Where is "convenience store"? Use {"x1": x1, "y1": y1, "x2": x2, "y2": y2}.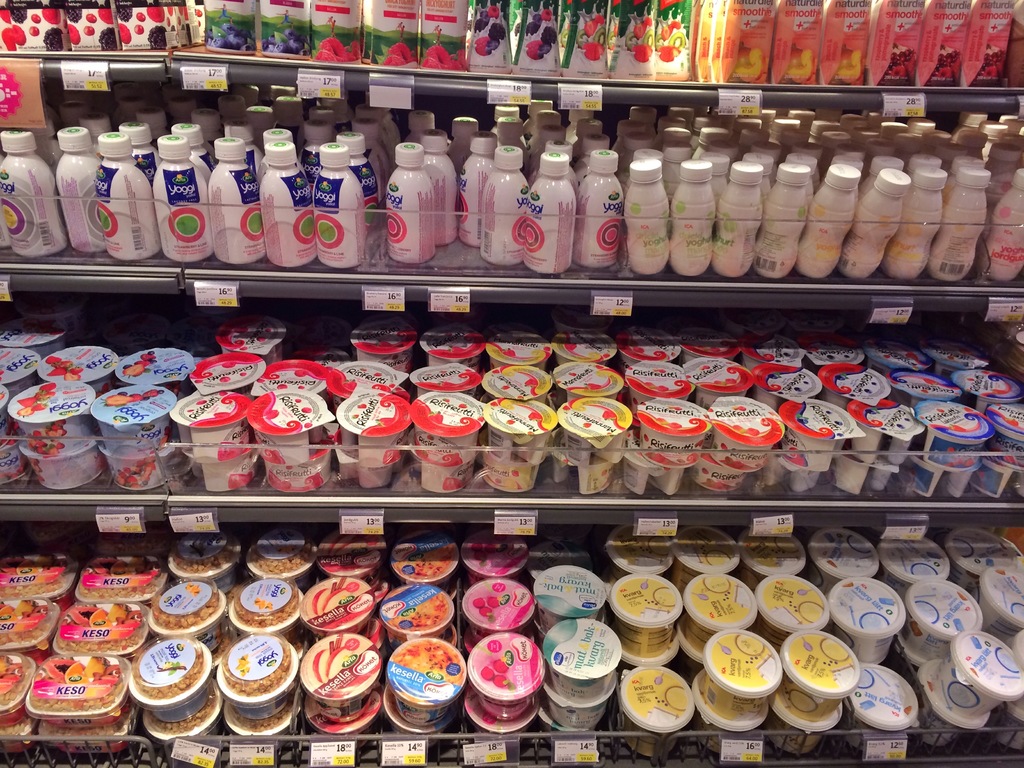
{"x1": 13, "y1": 0, "x2": 971, "y2": 767}.
